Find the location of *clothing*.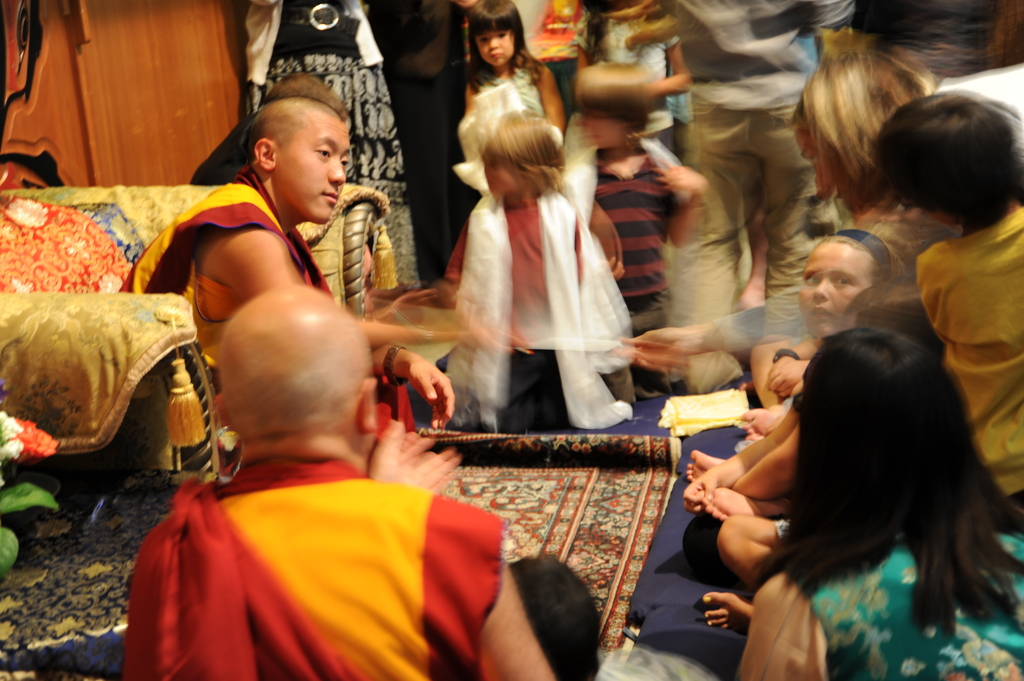
Location: 913, 205, 1023, 517.
